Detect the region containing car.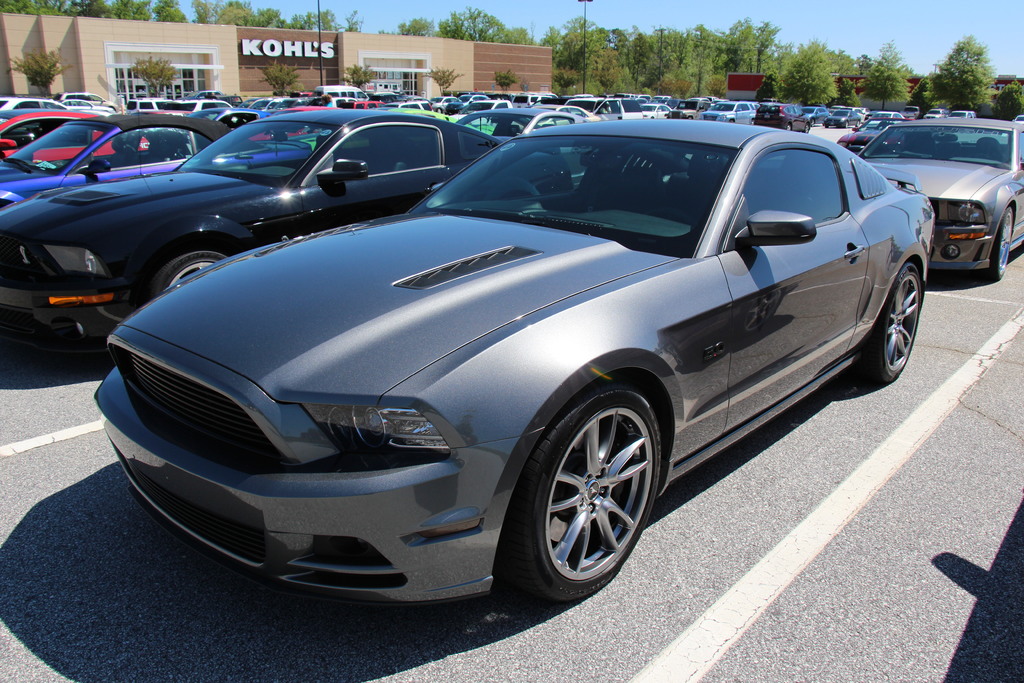
(left=0, top=111, right=122, bottom=147).
